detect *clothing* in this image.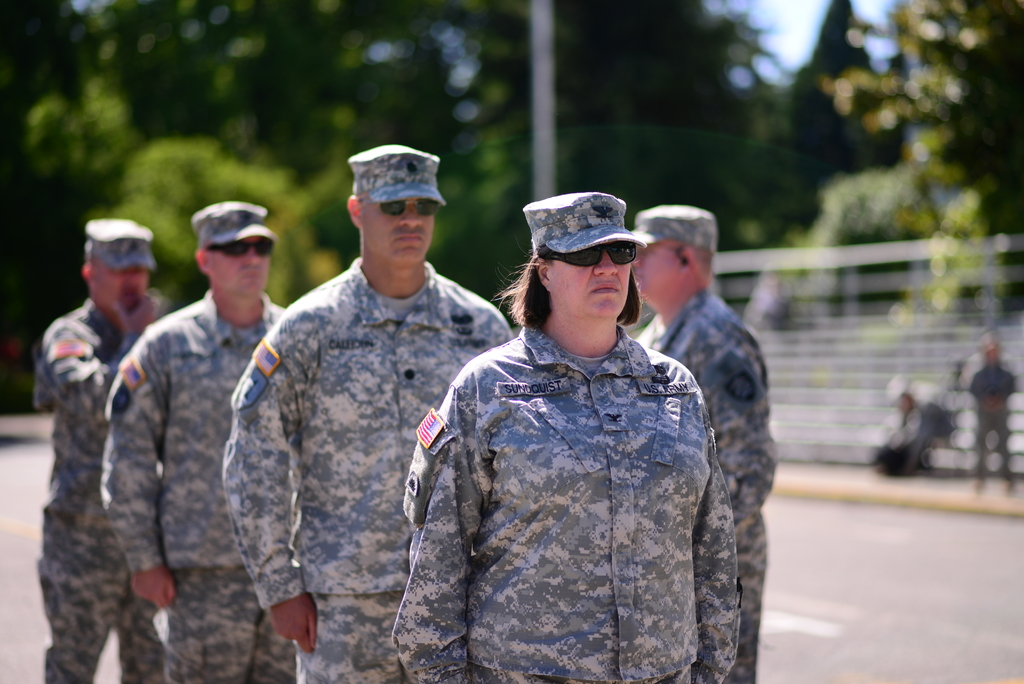
Detection: box(93, 284, 294, 682).
